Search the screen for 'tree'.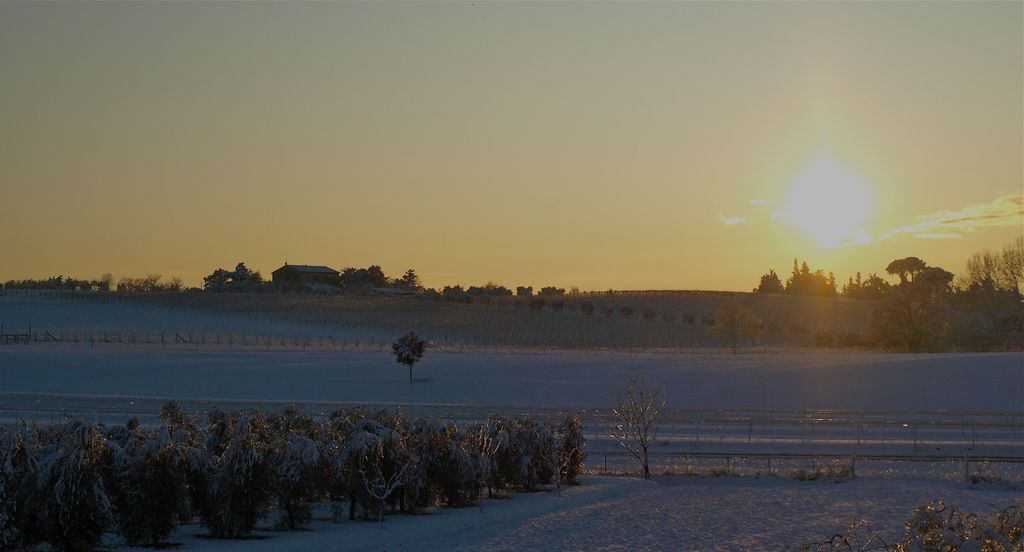
Found at bbox=(339, 264, 385, 287).
